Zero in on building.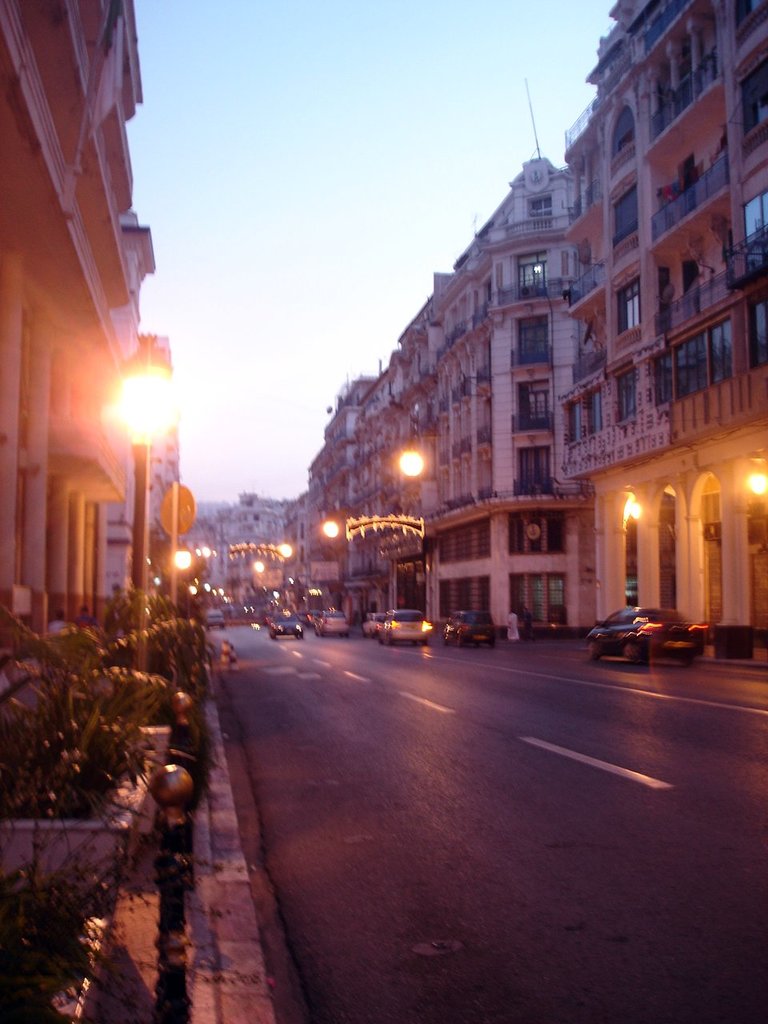
Zeroed in: <bbox>559, 0, 767, 628</bbox>.
